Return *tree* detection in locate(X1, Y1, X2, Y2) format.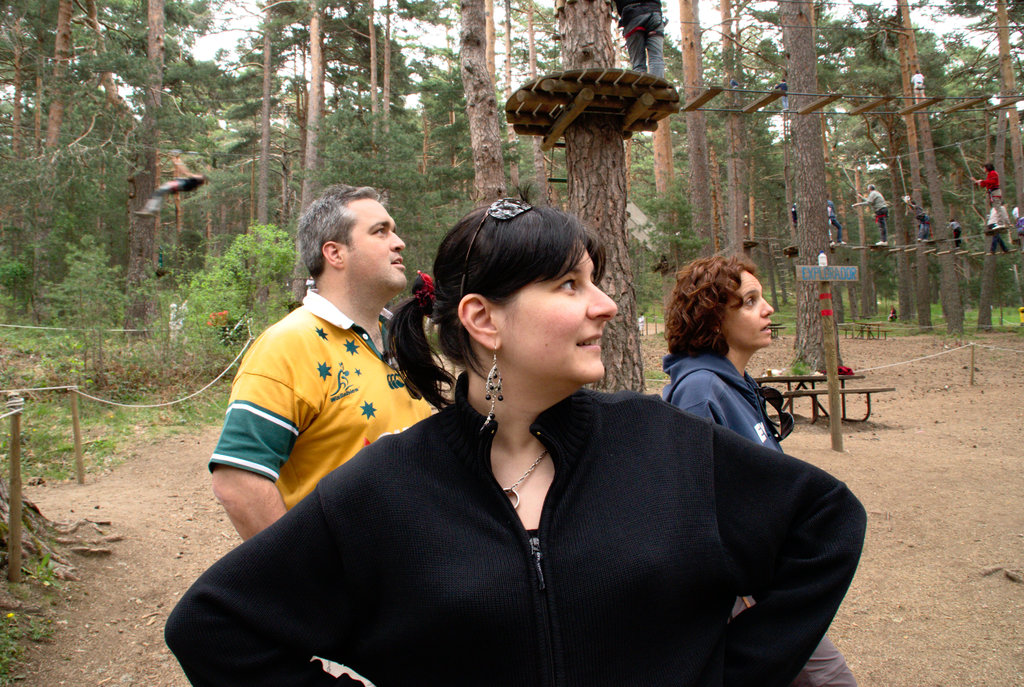
locate(839, 0, 968, 330).
